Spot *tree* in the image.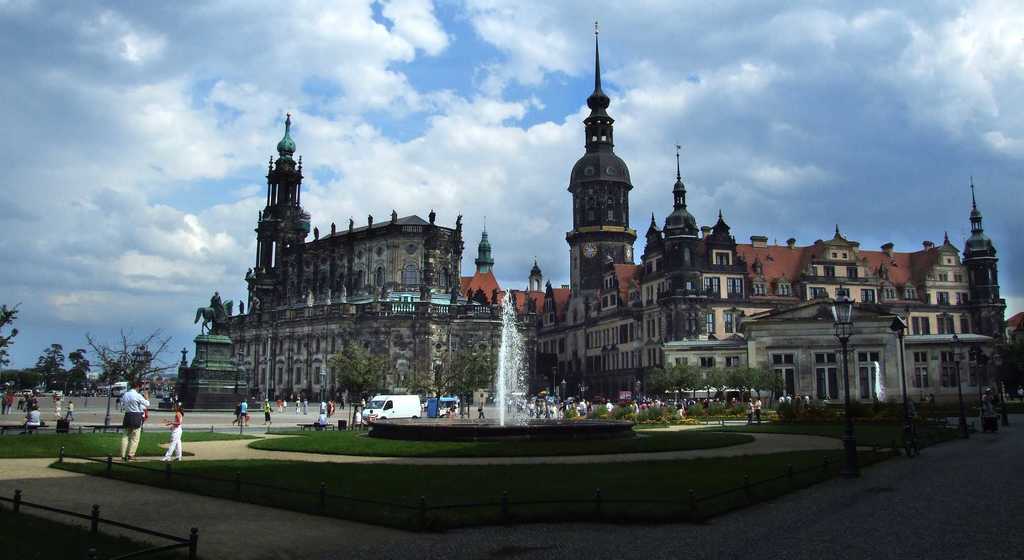
*tree* found at 24 338 63 387.
